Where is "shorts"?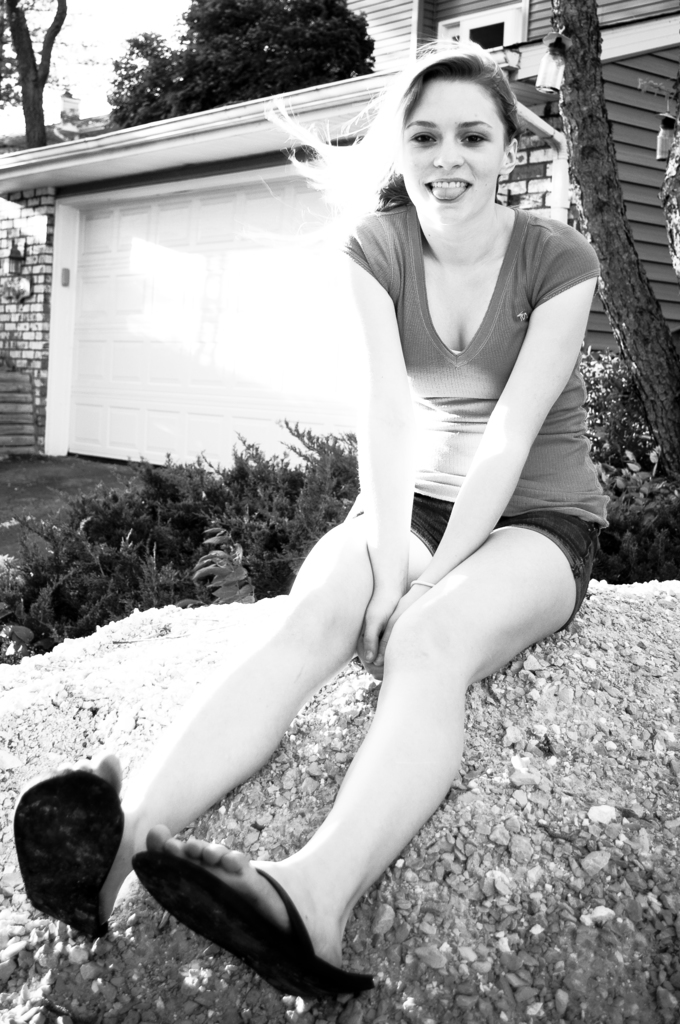
(left=412, top=488, right=602, bottom=629).
